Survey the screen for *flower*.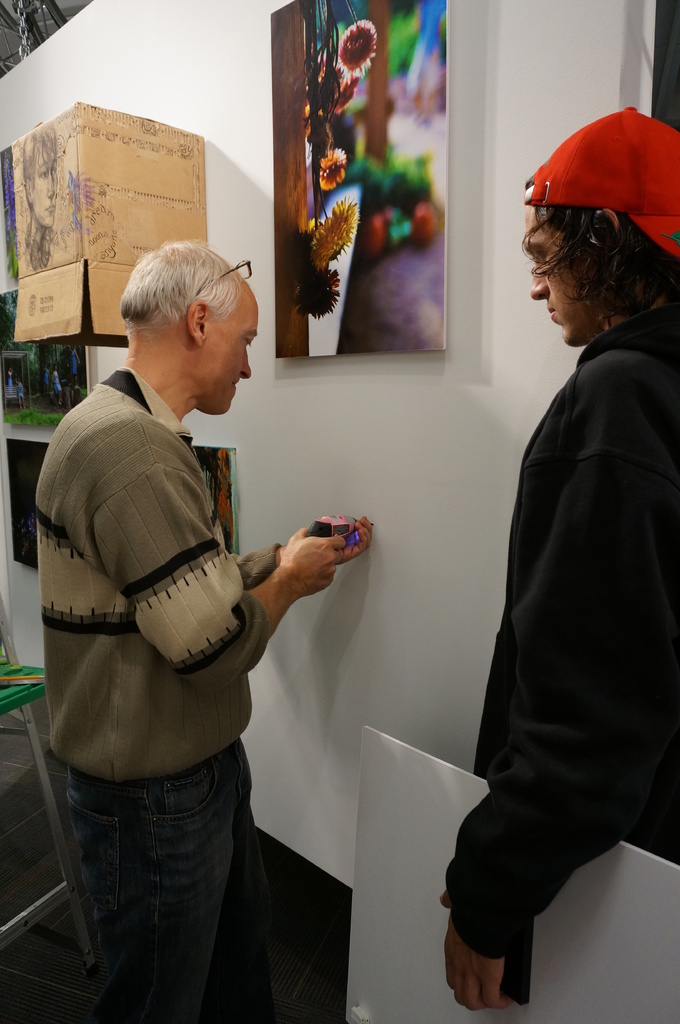
Survey found: {"x1": 297, "y1": 265, "x2": 347, "y2": 324}.
